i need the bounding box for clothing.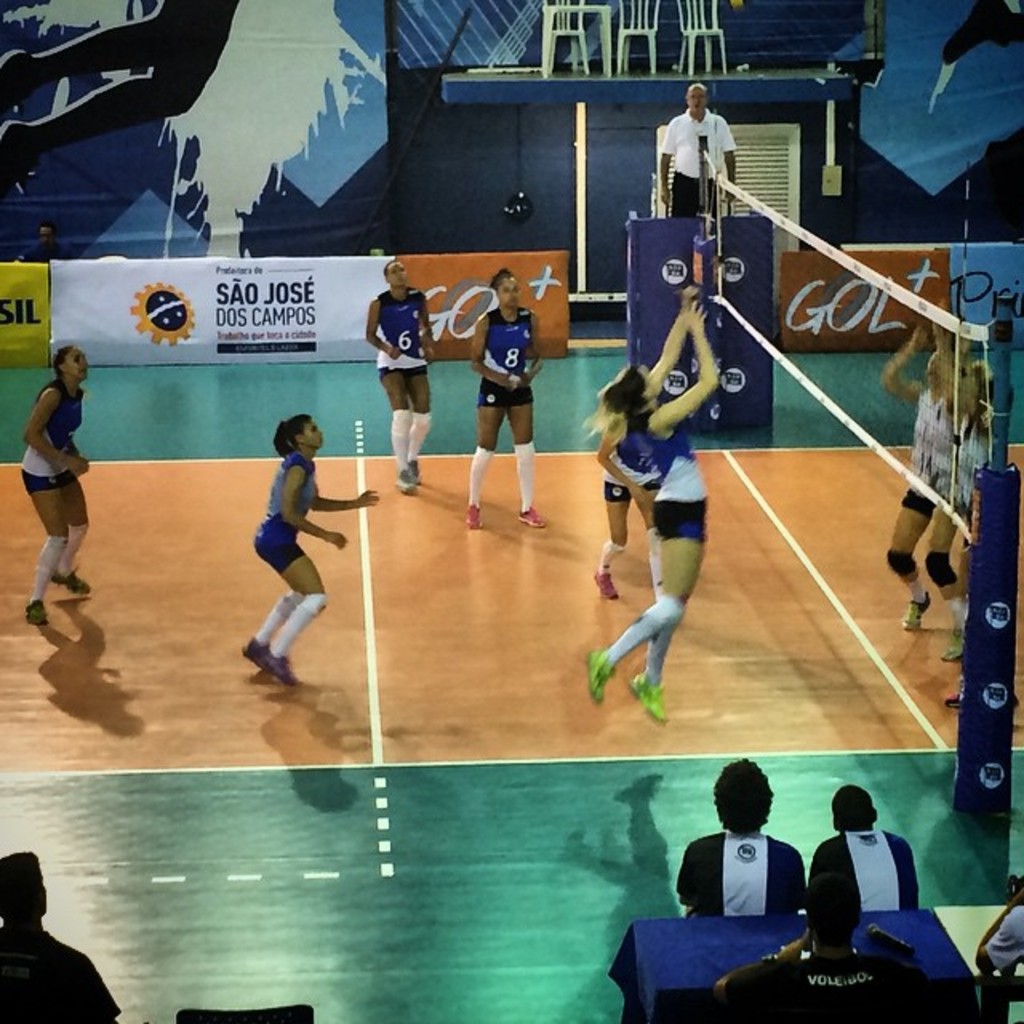
Here it is: (656,82,765,213).
